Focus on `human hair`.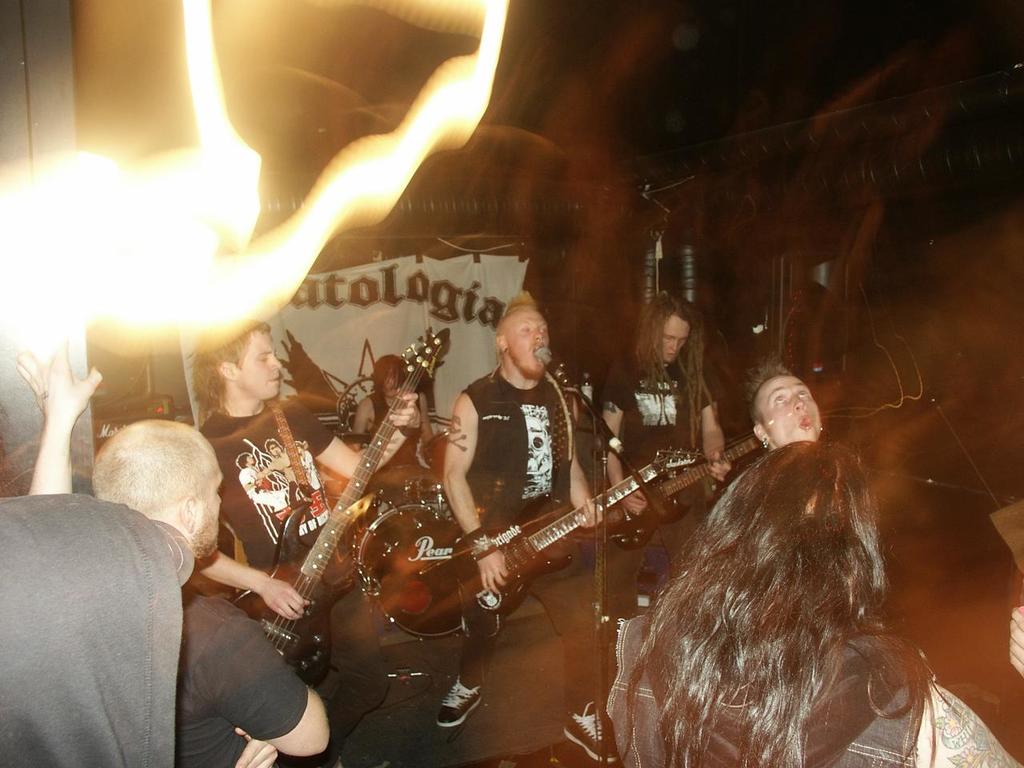
Focused at [498, 290, 540, 357].
